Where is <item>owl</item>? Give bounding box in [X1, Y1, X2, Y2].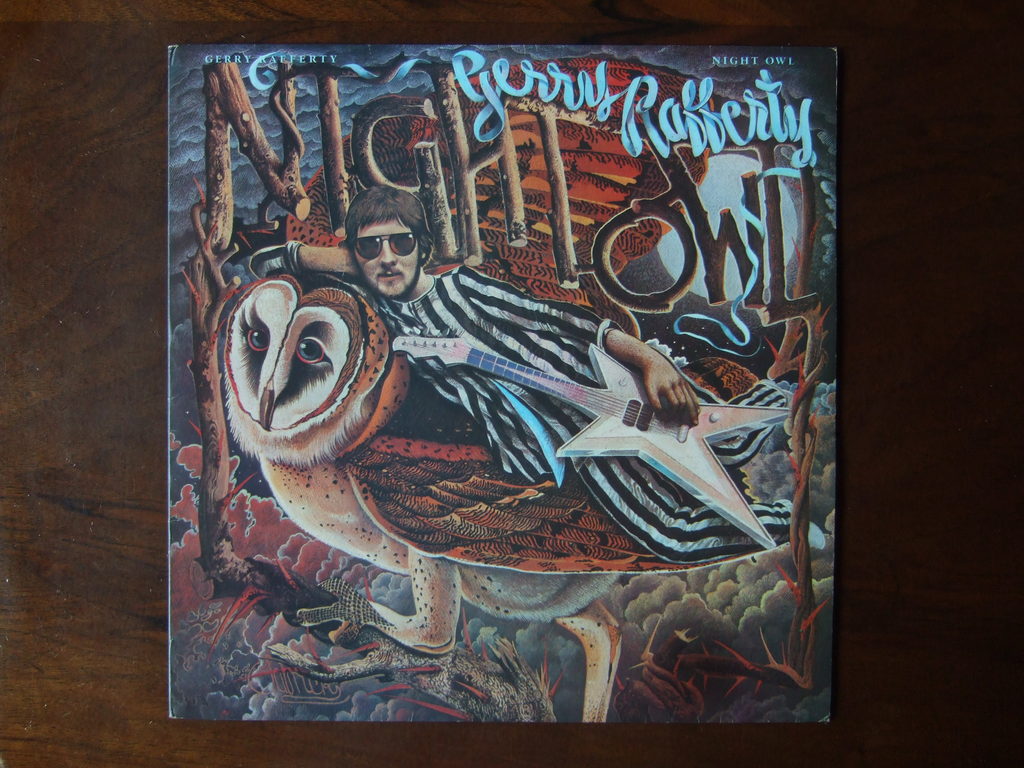
[220, 269, 766, 743].
